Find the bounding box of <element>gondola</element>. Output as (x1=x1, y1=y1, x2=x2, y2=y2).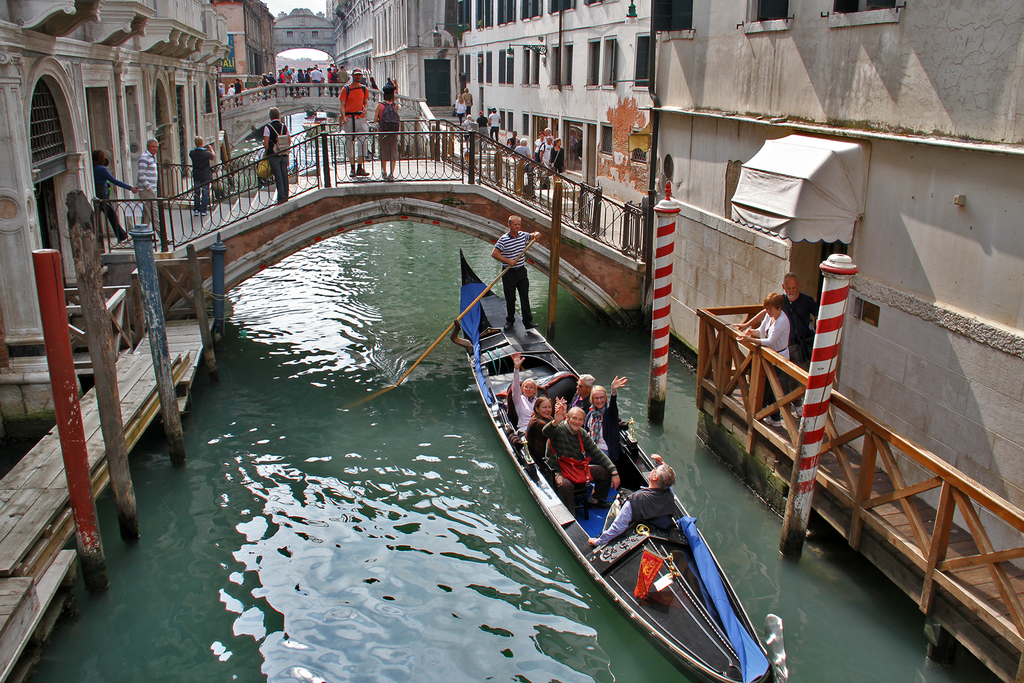
(x1=445, y1=247, x2=788, y2=682).
